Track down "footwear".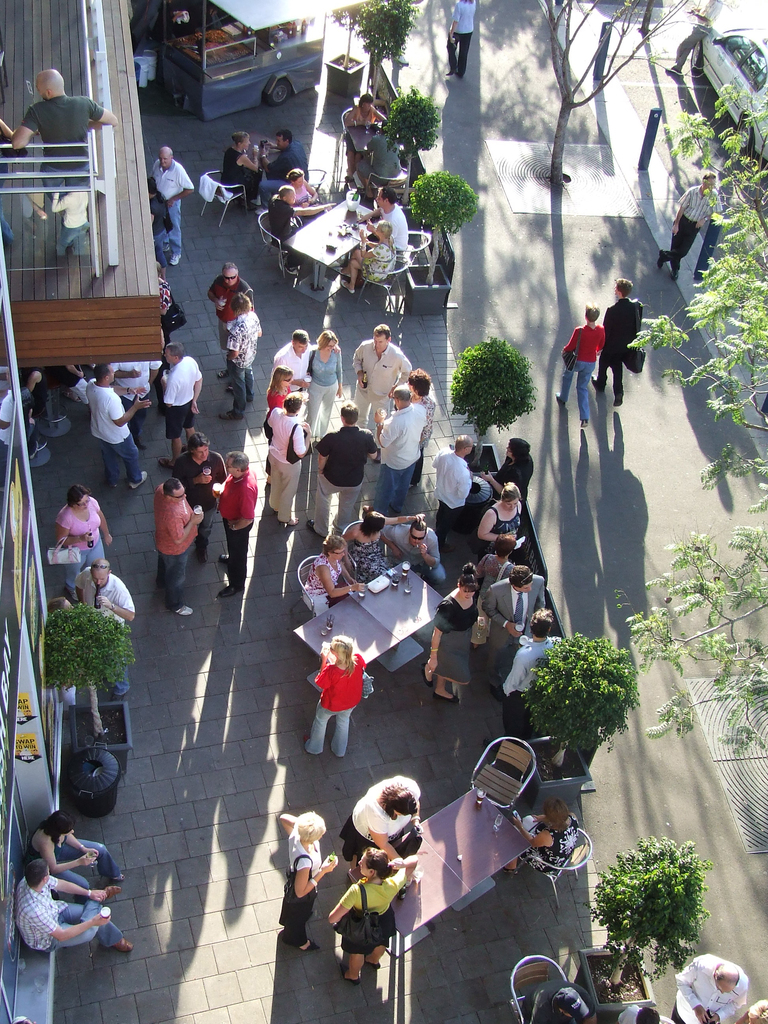
Tracked to Rect(175, 604, 193, 618).
